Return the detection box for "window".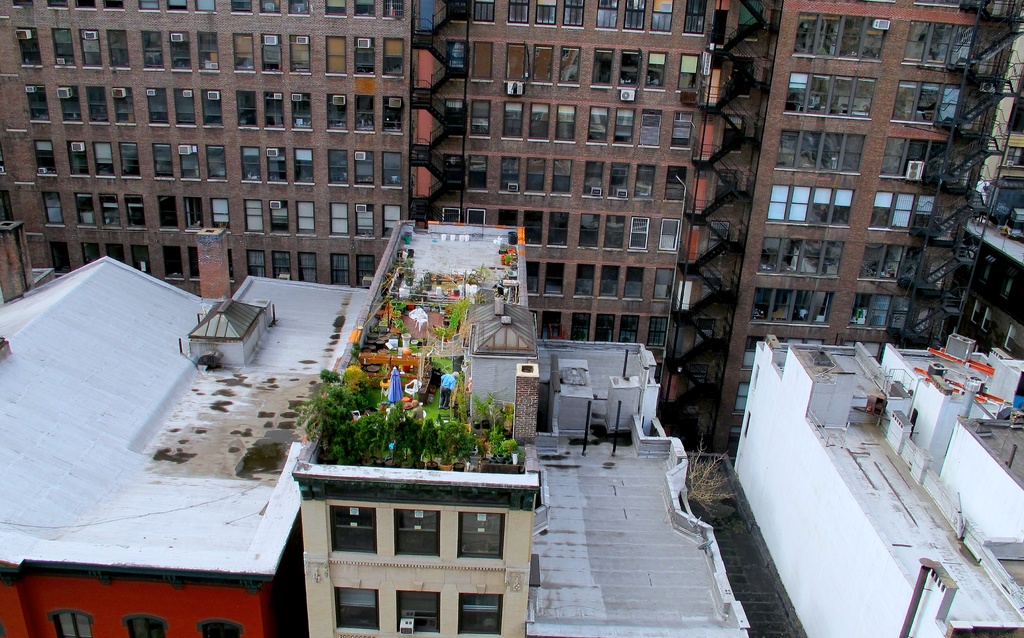
553, 158, 574, 196.
